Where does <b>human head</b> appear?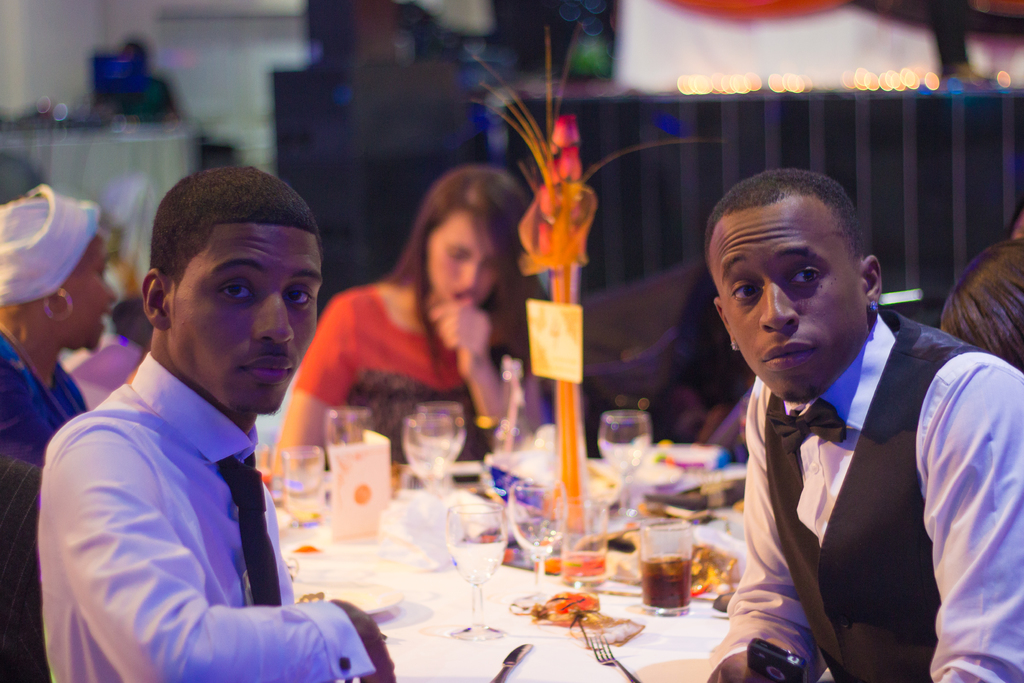
Appears at (138, 163, 326, 418).
